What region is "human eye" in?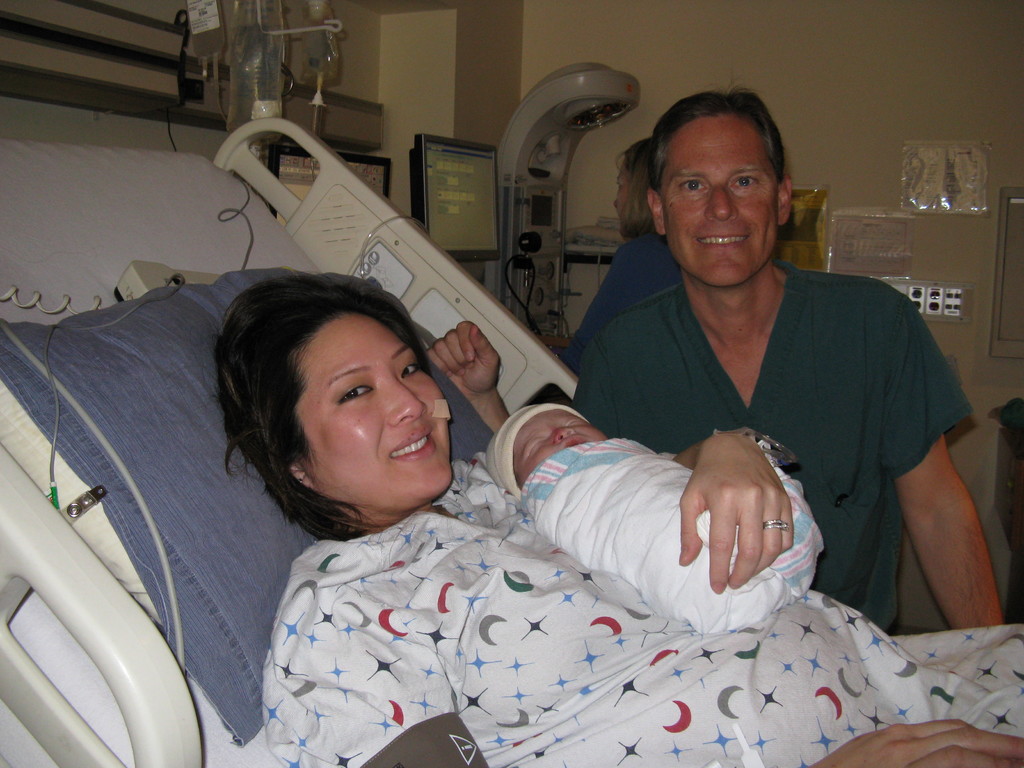
(337,383,374,402).
